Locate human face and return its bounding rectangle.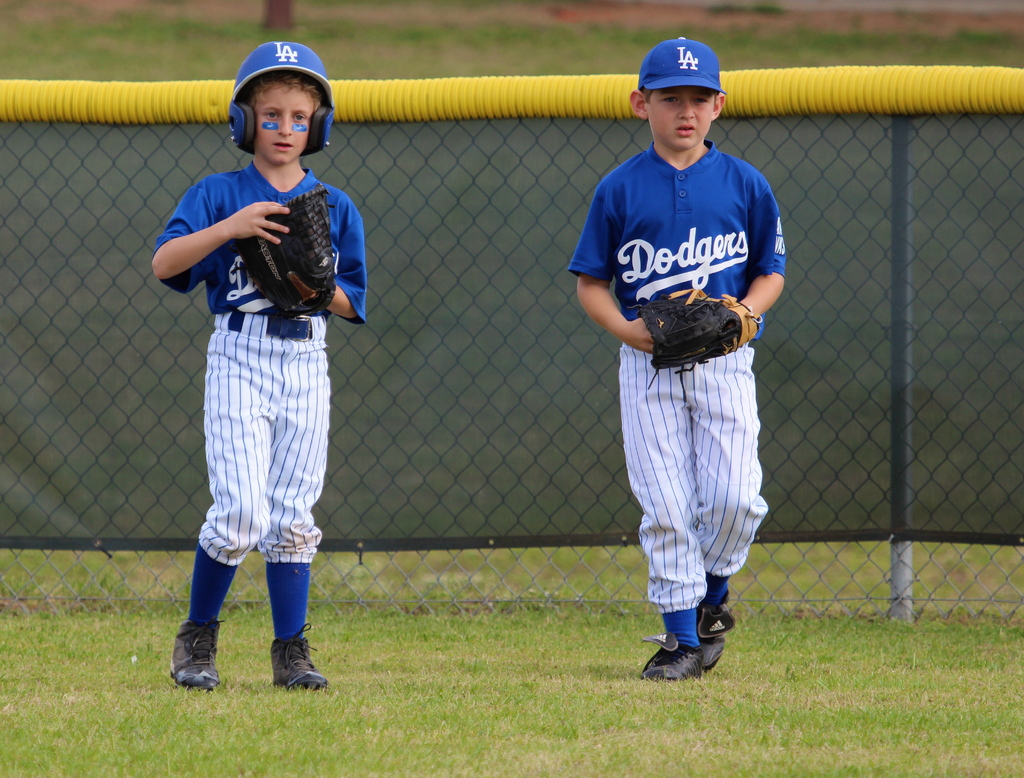
select_region(628, 90, 723, 154).
